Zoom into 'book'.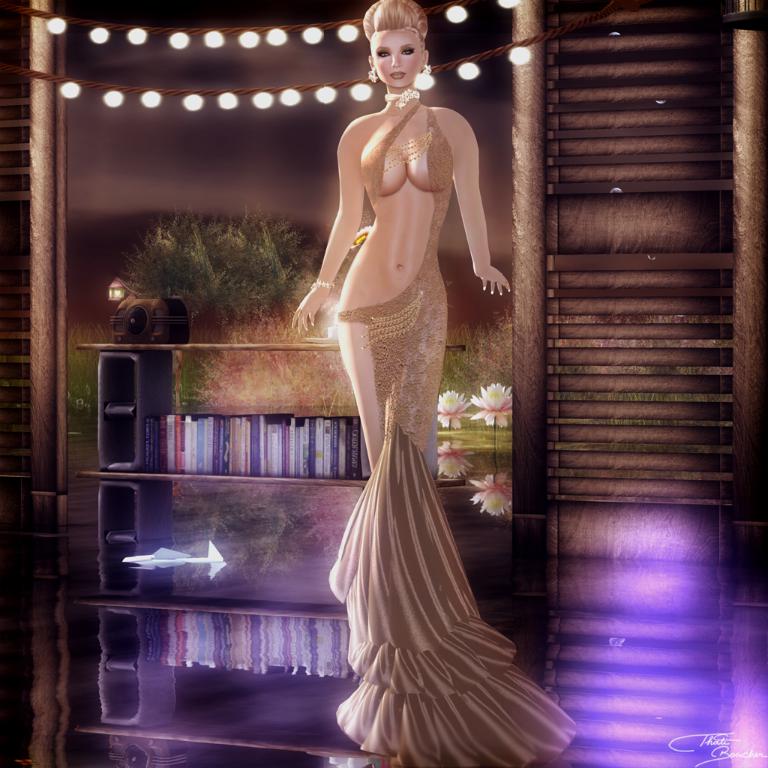
Zoom target: <box>261,421,271,476</box>.
